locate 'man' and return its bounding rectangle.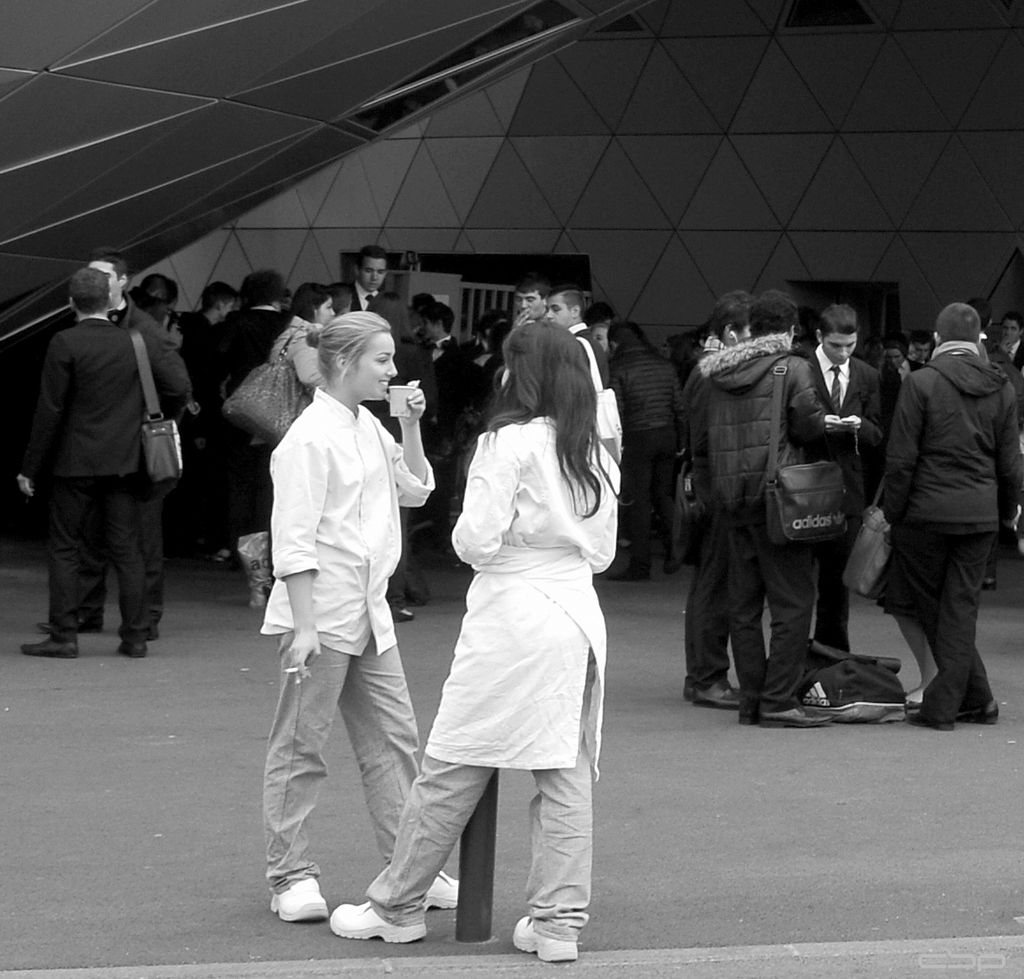
694,290,832,730.
